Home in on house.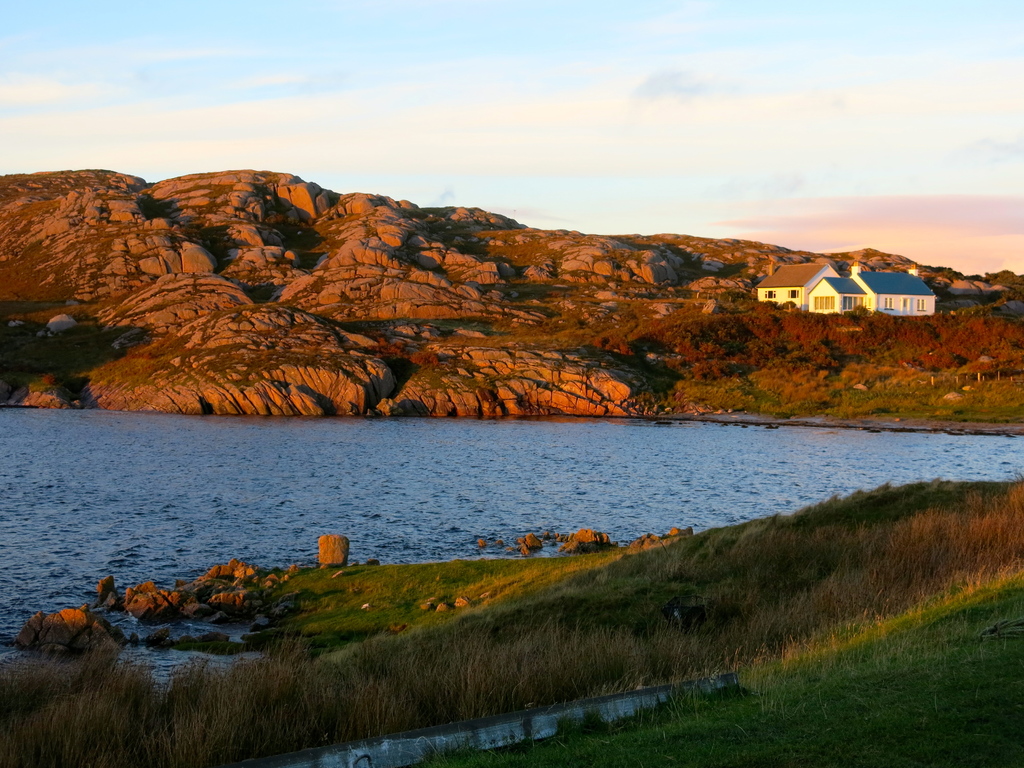
Homed in at [807,267,935,316].
